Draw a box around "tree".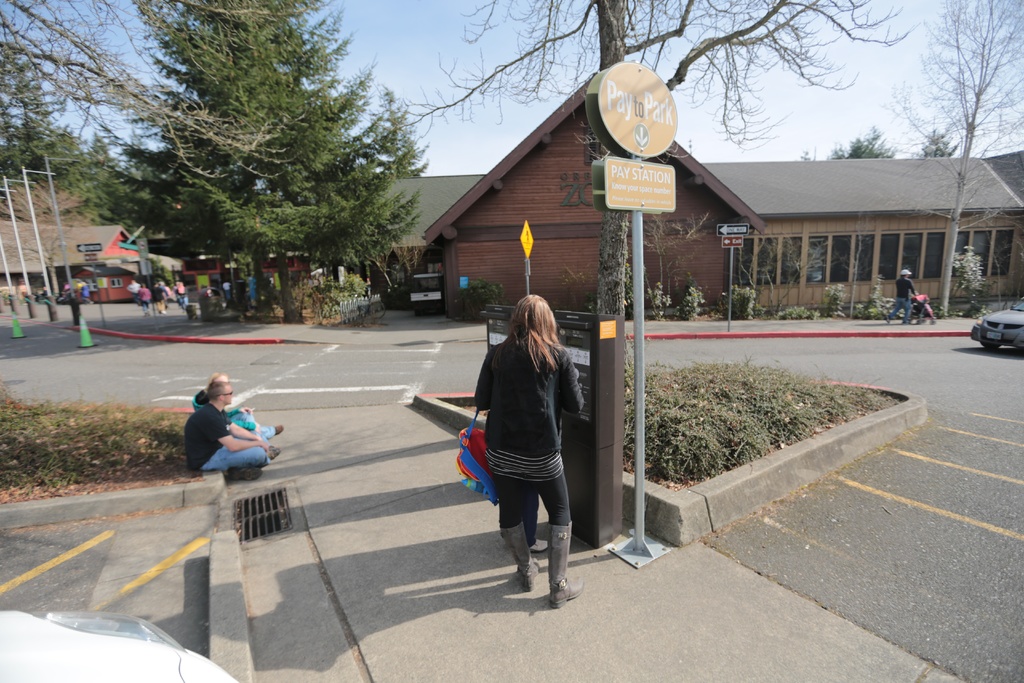
bbox=(877, 0, 1023, 316).
